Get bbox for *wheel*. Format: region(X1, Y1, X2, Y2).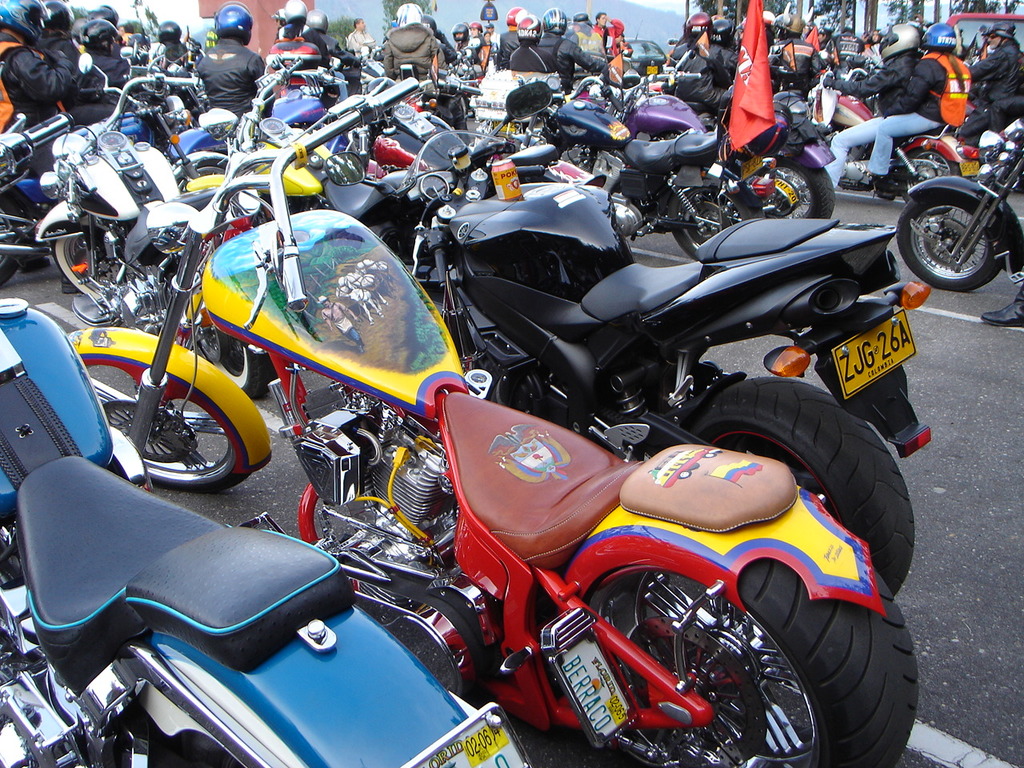
region(198, 322, 270, 400).
